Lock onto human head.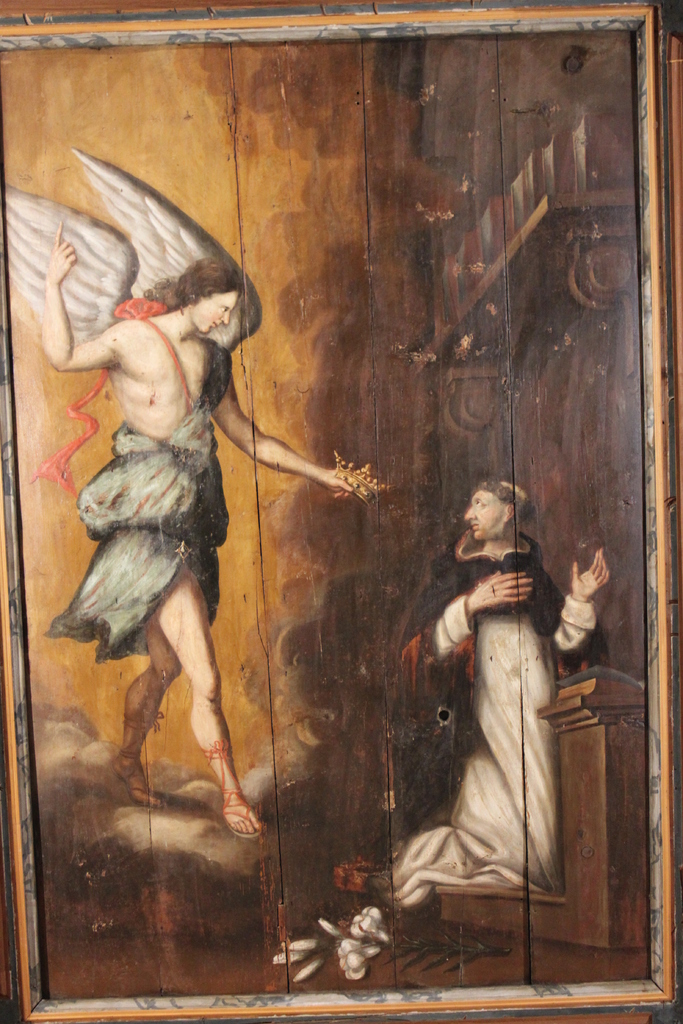
Locked: Rect(142, 260, 243, 328).
